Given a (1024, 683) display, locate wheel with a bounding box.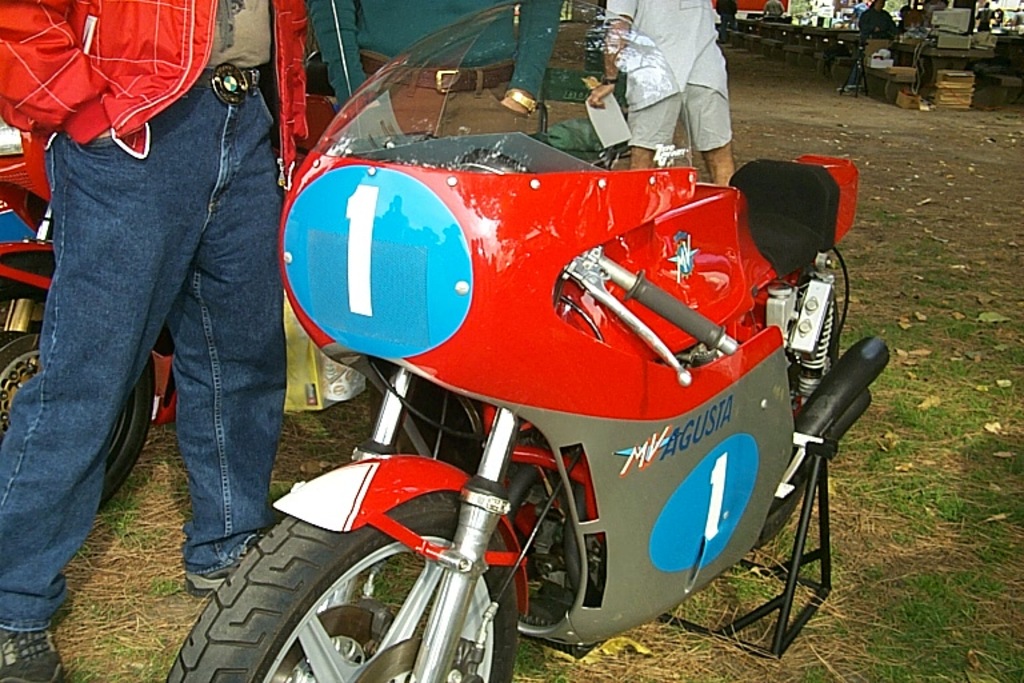
Located: 183 498 491 678.
